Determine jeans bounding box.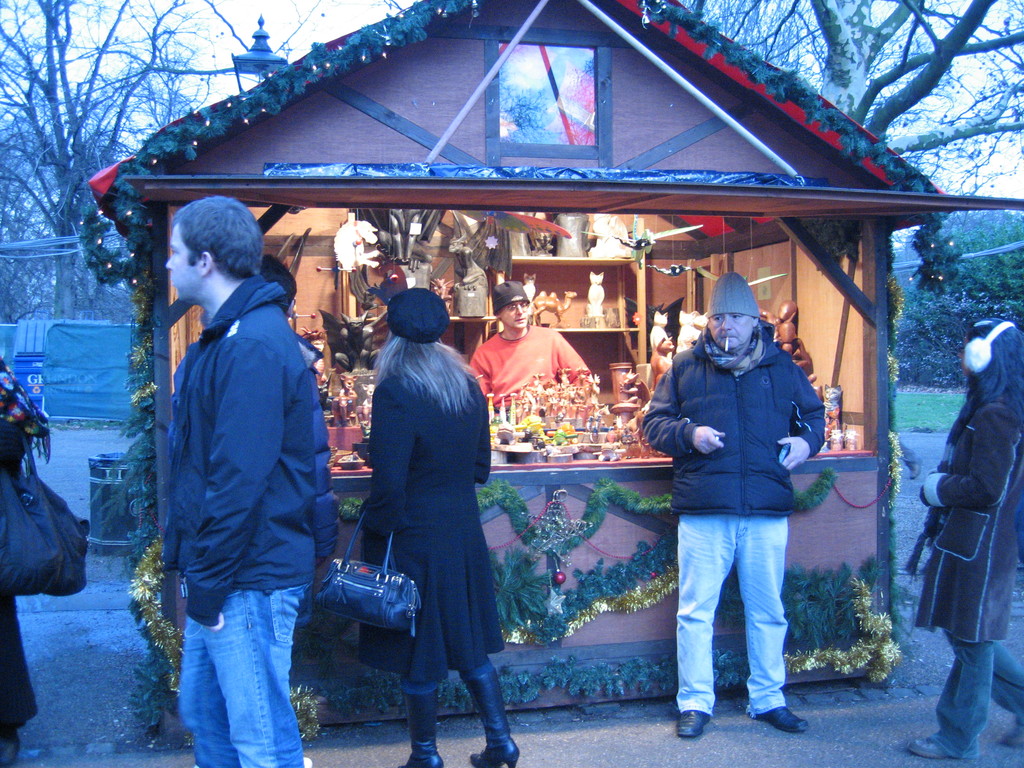
Determined: pyautogui.locateOnScreen(679, 516, 790, 720).
